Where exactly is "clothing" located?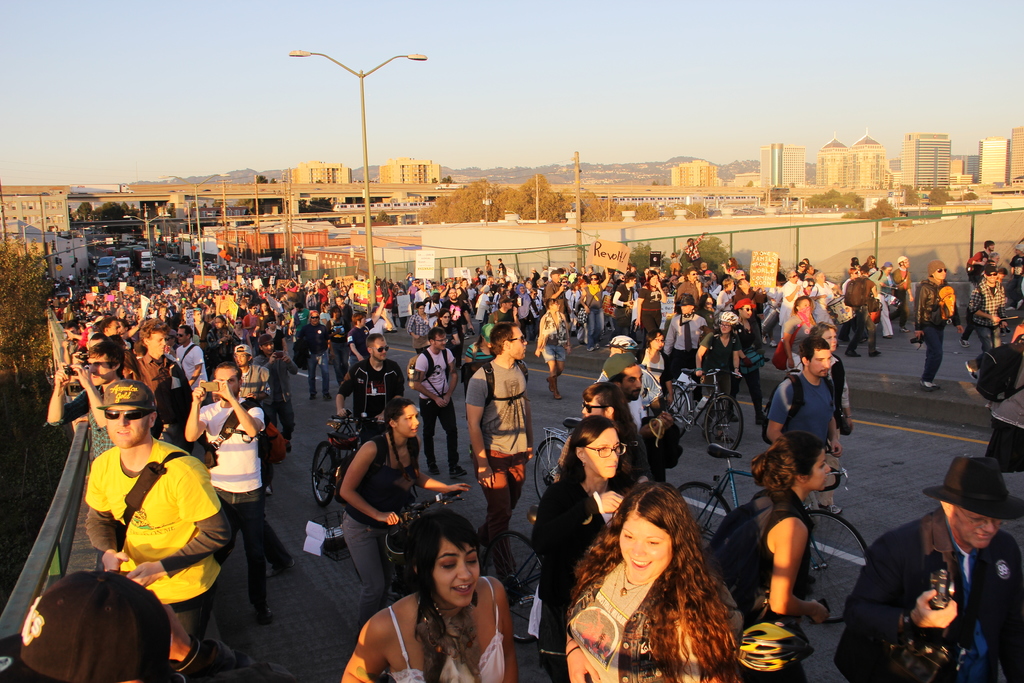
Its bounding box is BBox(330, 423, 431, 614).
